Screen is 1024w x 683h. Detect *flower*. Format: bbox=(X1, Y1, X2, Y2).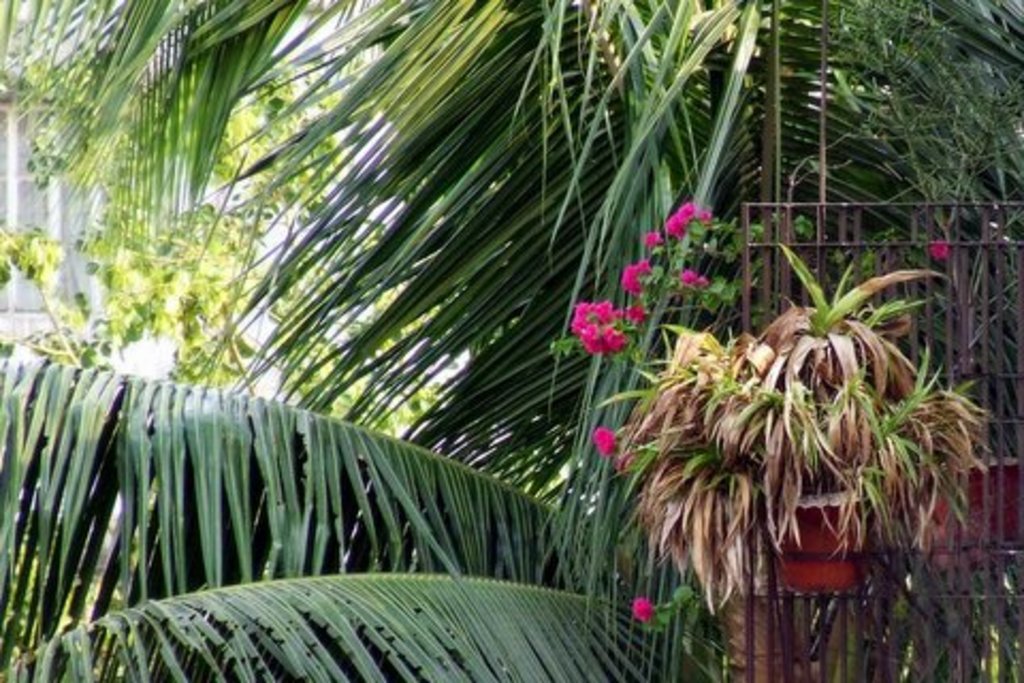
bbox=(634, 602, 651, 623).
